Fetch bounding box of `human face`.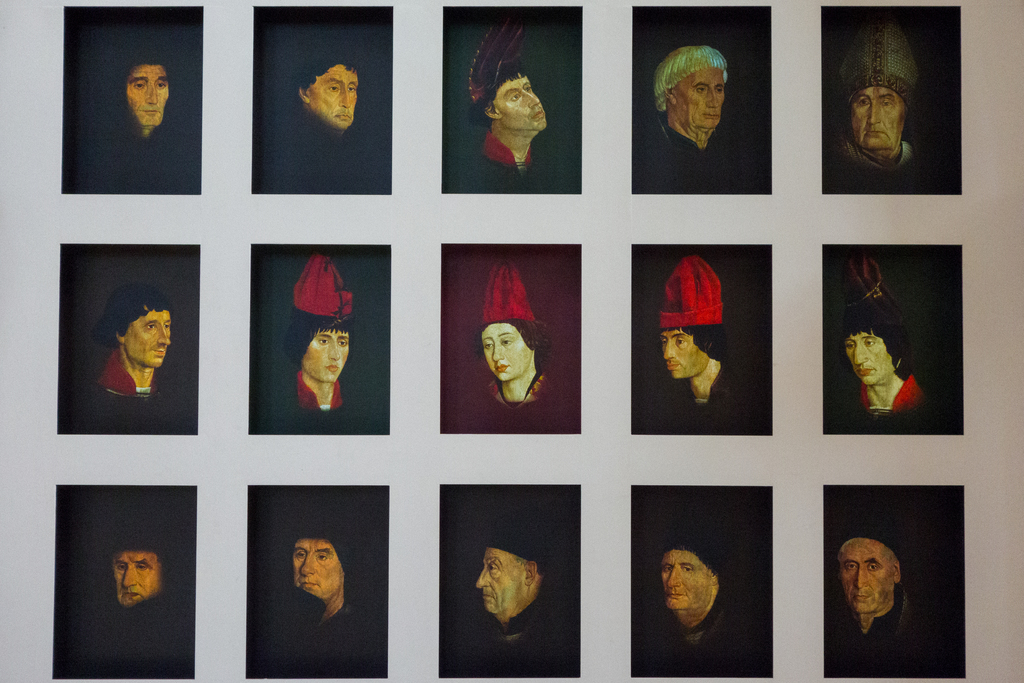
Bbox: box(473, 314, 540, 383).
